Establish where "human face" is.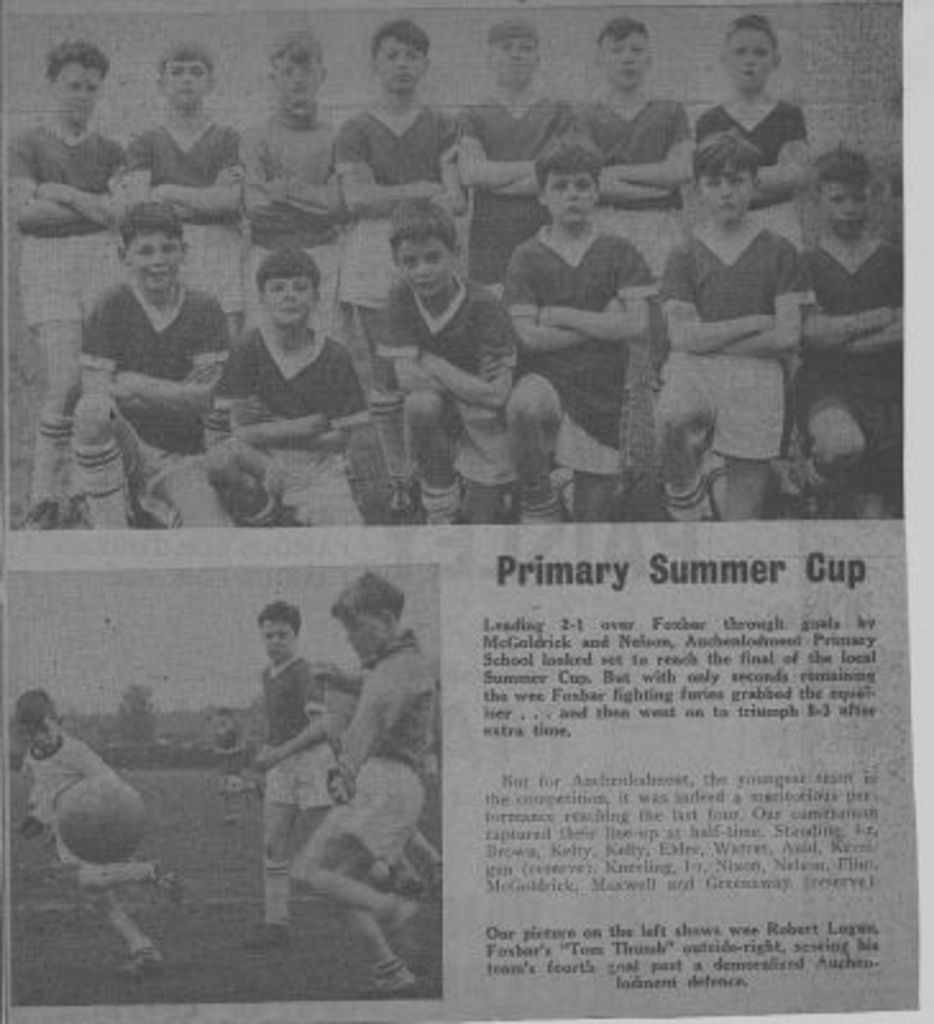
Established at left=724, top=26, right=773, bottom=87.
